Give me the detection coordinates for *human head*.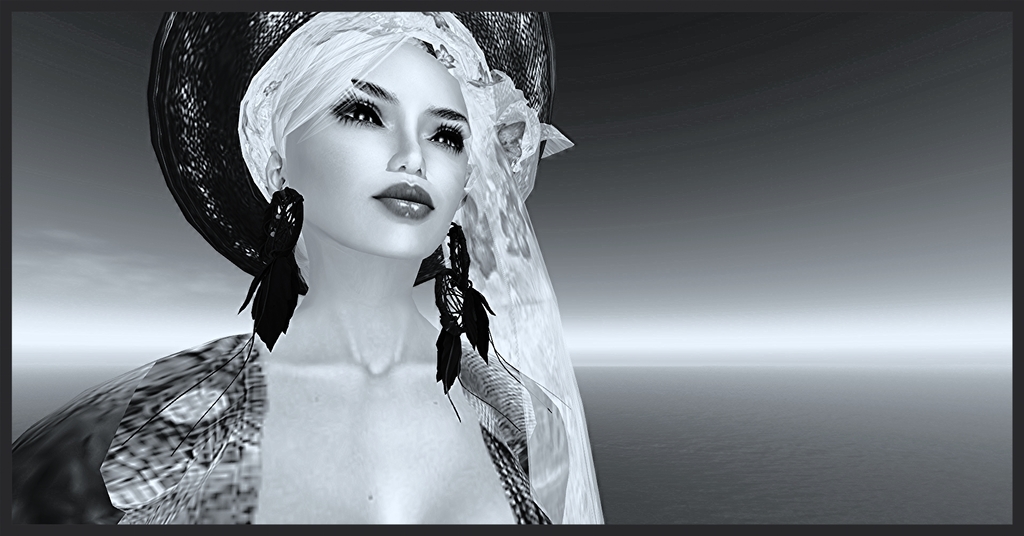
<box>221,13,503,270</box>.
